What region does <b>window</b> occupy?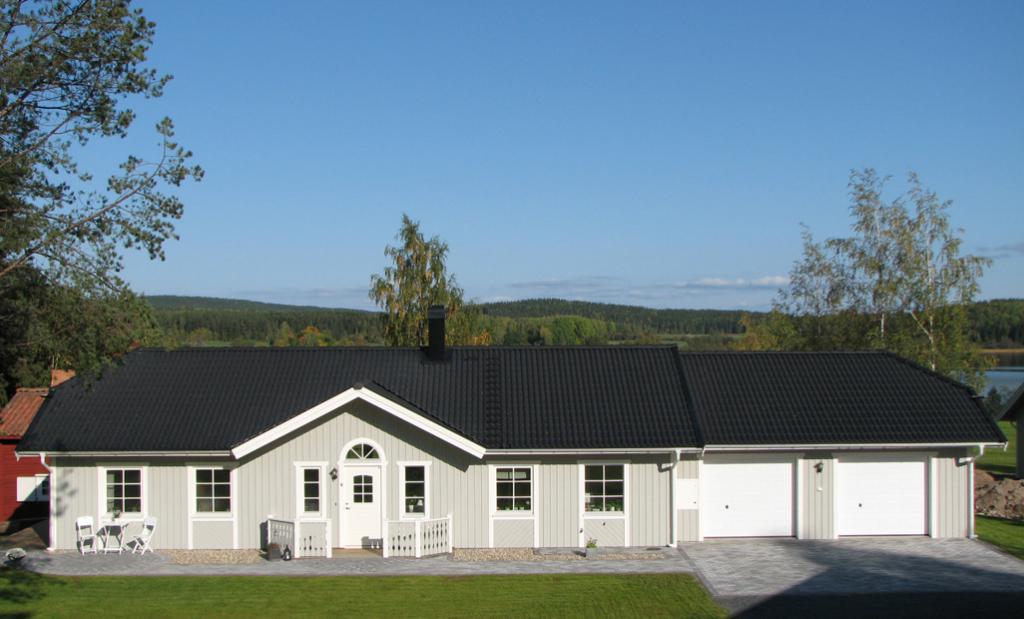
(left=17, top=476, right=51, bottom=504).
